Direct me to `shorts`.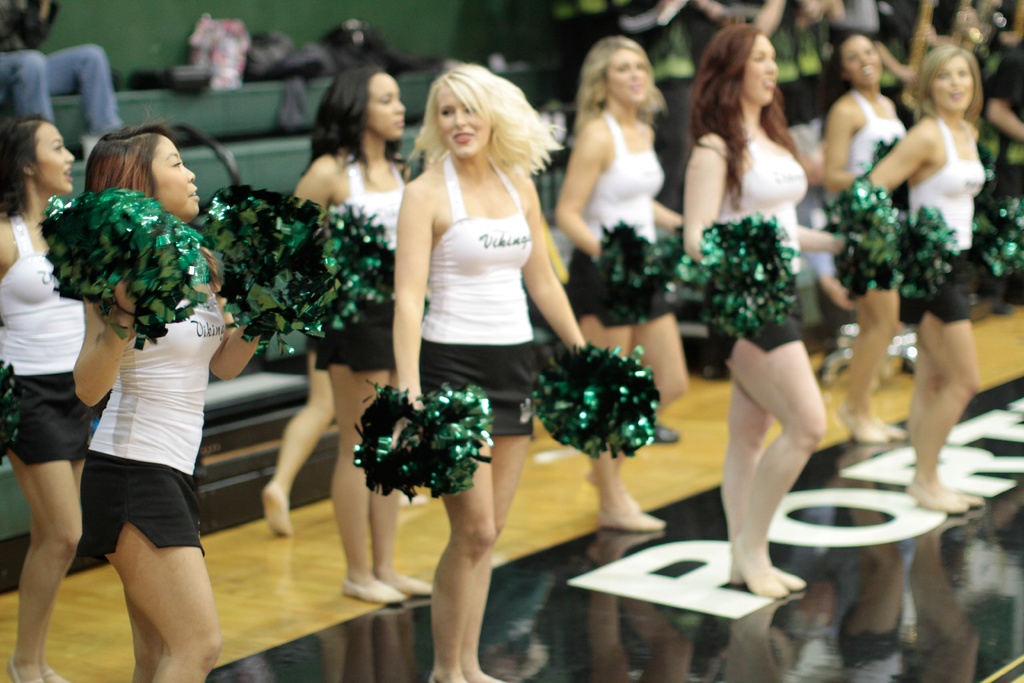
Direction: box(312, 293, 399, 375).
